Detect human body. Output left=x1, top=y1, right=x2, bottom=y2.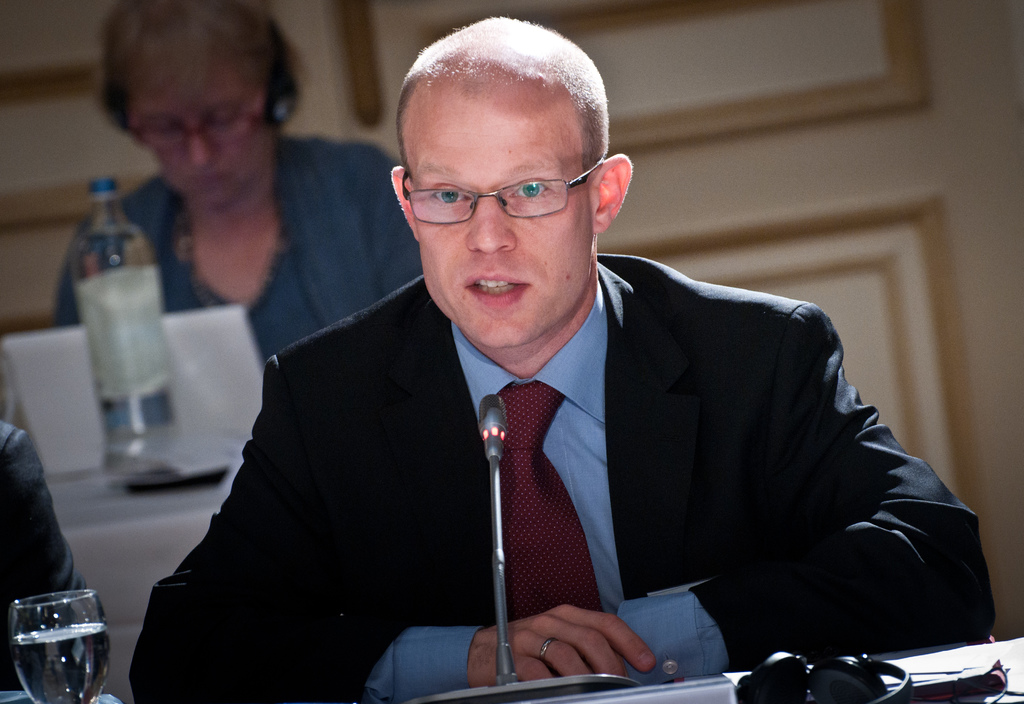
left=49, top=0, right=412, bottom=368.
